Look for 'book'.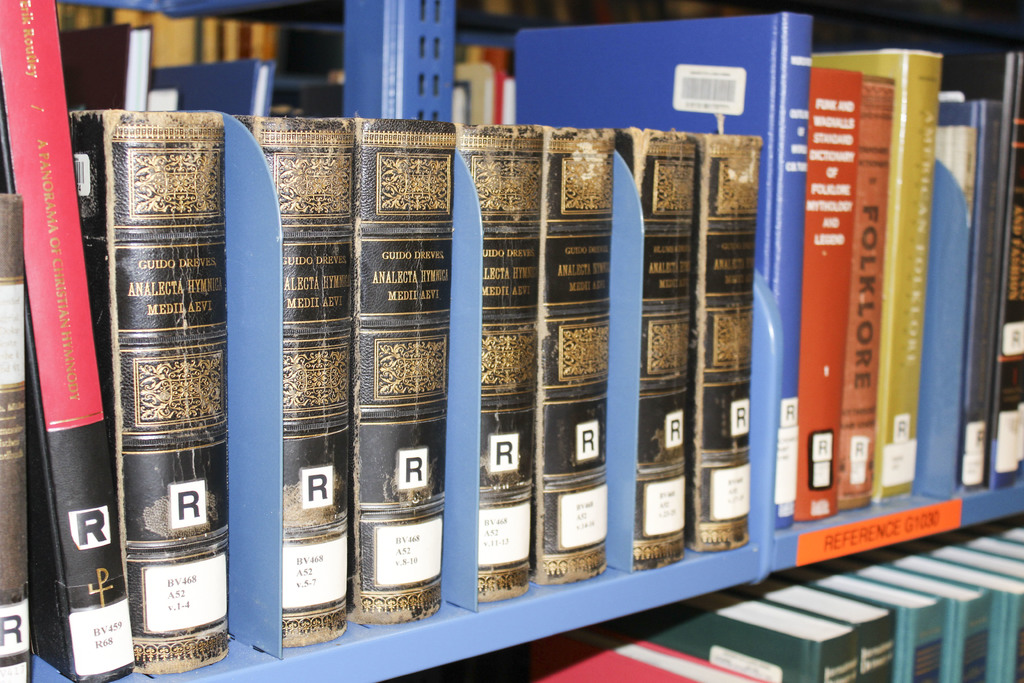
Found: bbox(849, 73, 890, 517).
